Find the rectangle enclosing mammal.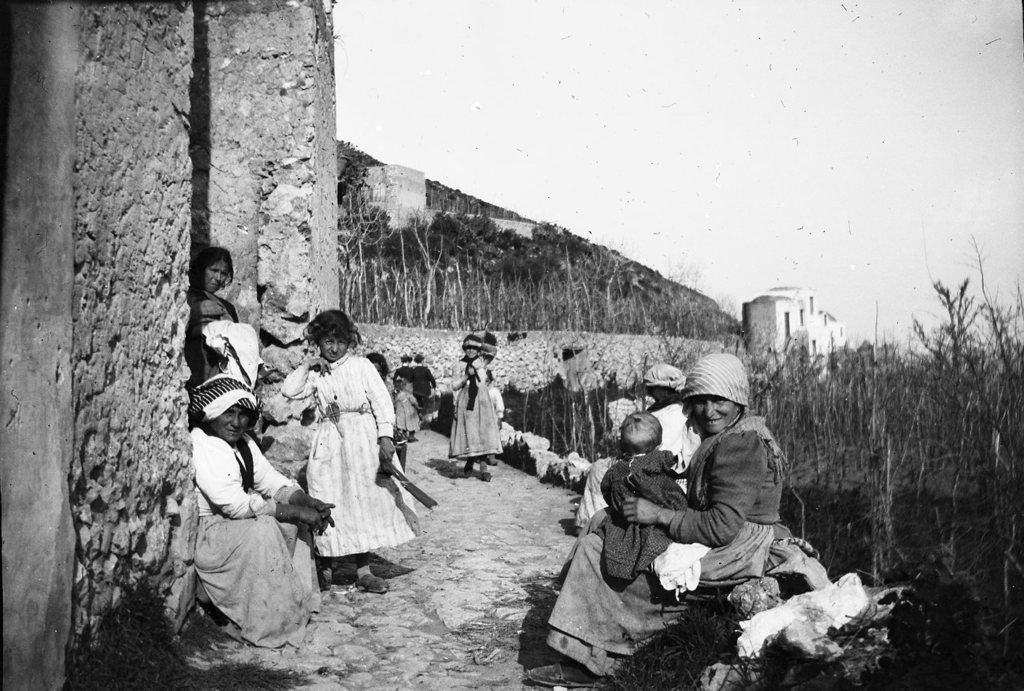
detection(410, 359, 437, 422).
